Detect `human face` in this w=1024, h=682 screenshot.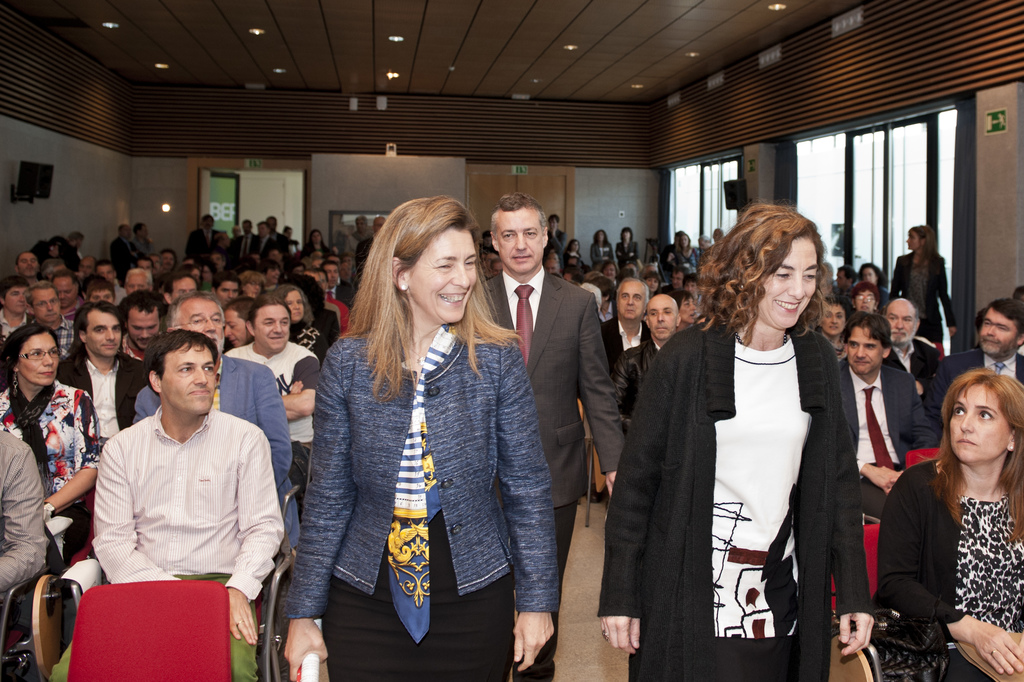
Detection: region(312, 258, 323, 268).
